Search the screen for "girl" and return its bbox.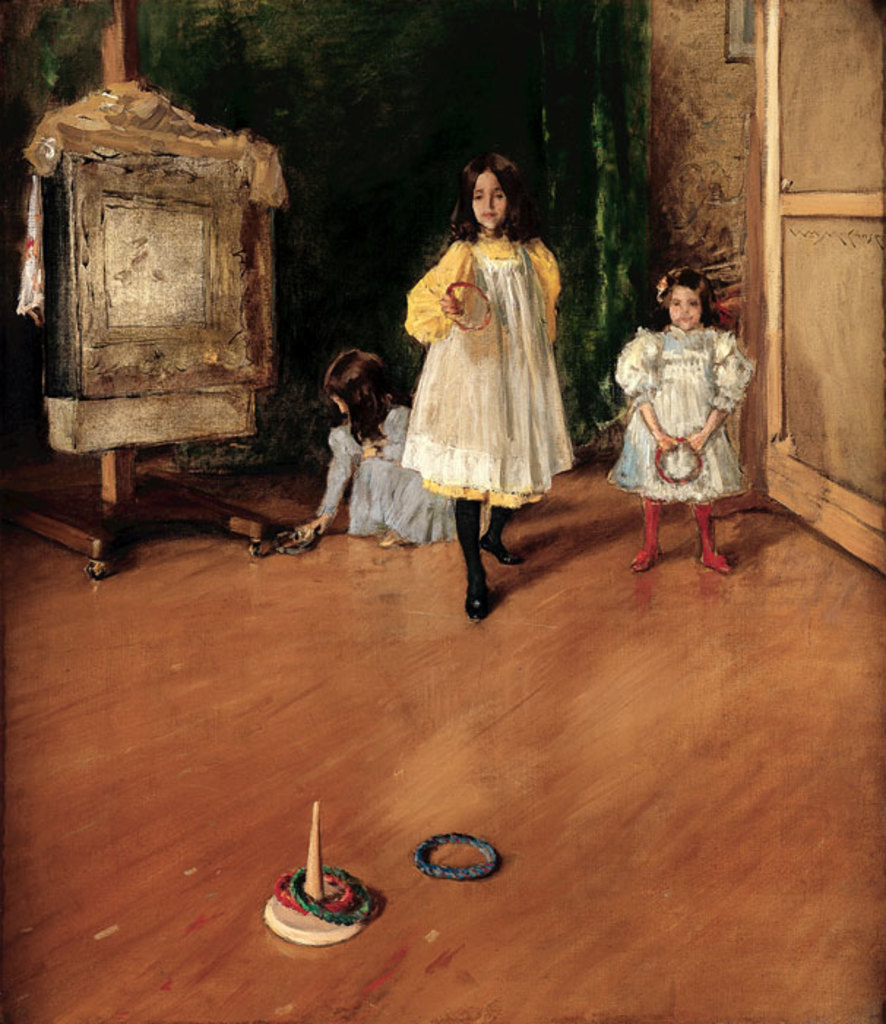
Found: Rect(401, 151, 572, 626).
